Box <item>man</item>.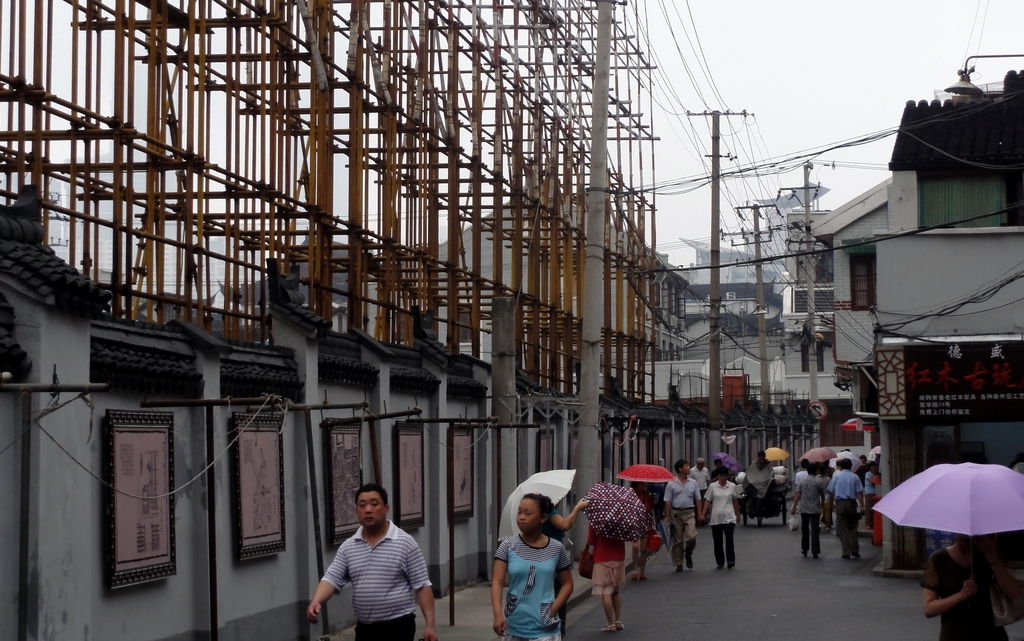
747, 448, 782, 483.
